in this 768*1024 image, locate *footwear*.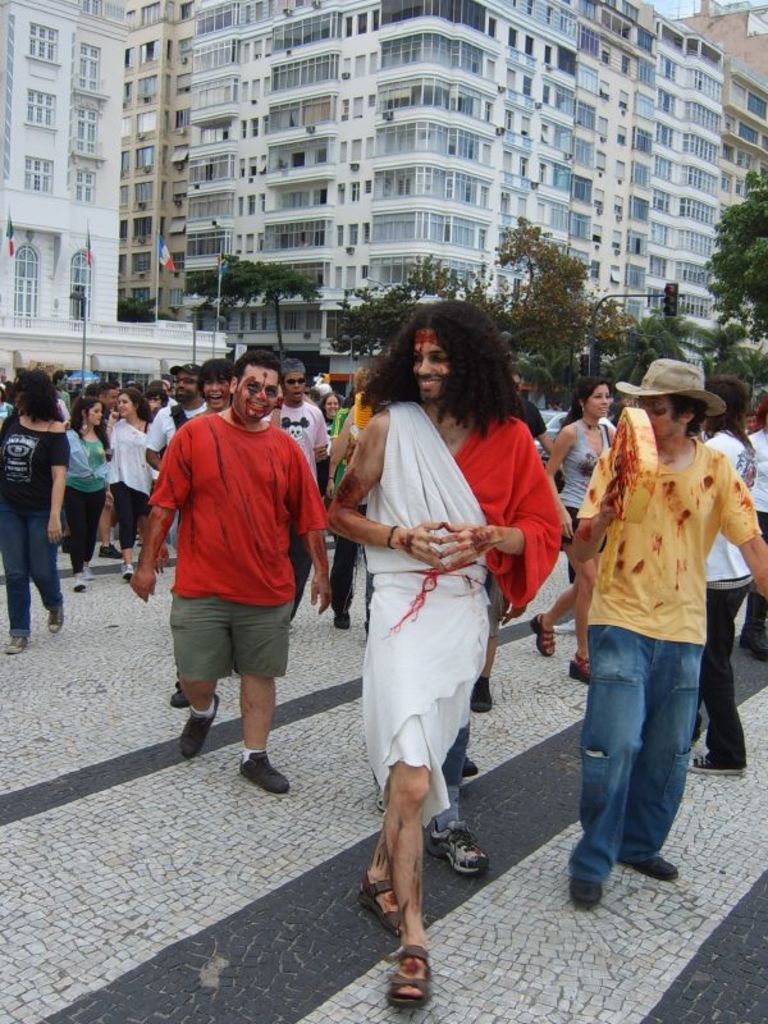
Bounding box: x1=566 y1=655 x2=591 y2=682.
